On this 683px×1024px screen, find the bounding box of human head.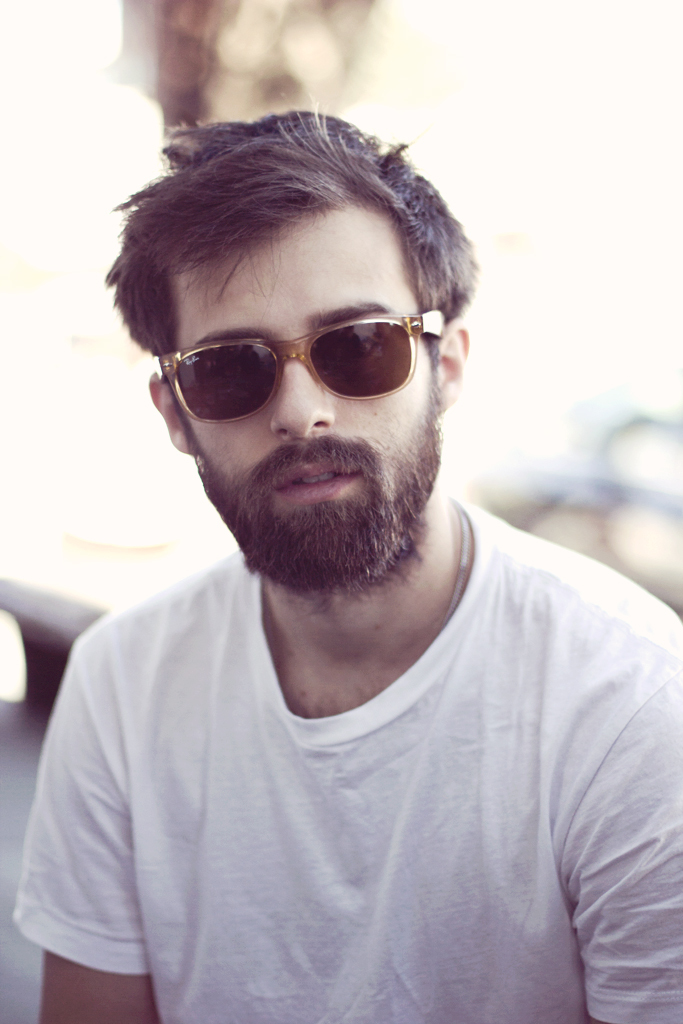
Bounding box: <region>106, 114, 479, 547</region>.
